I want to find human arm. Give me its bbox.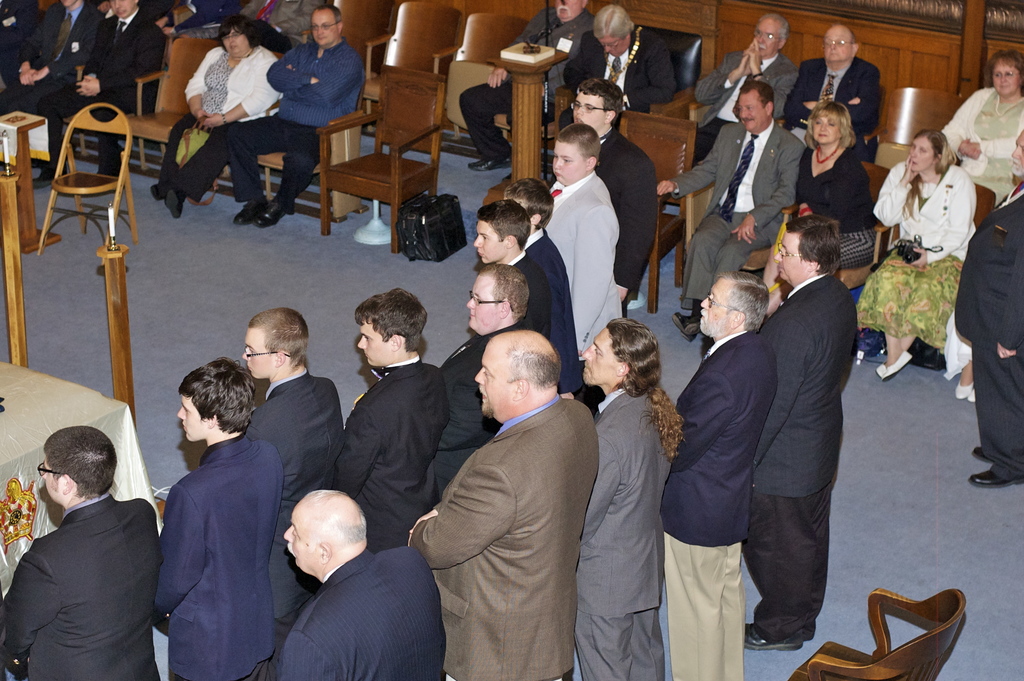
75:28:170:98.
